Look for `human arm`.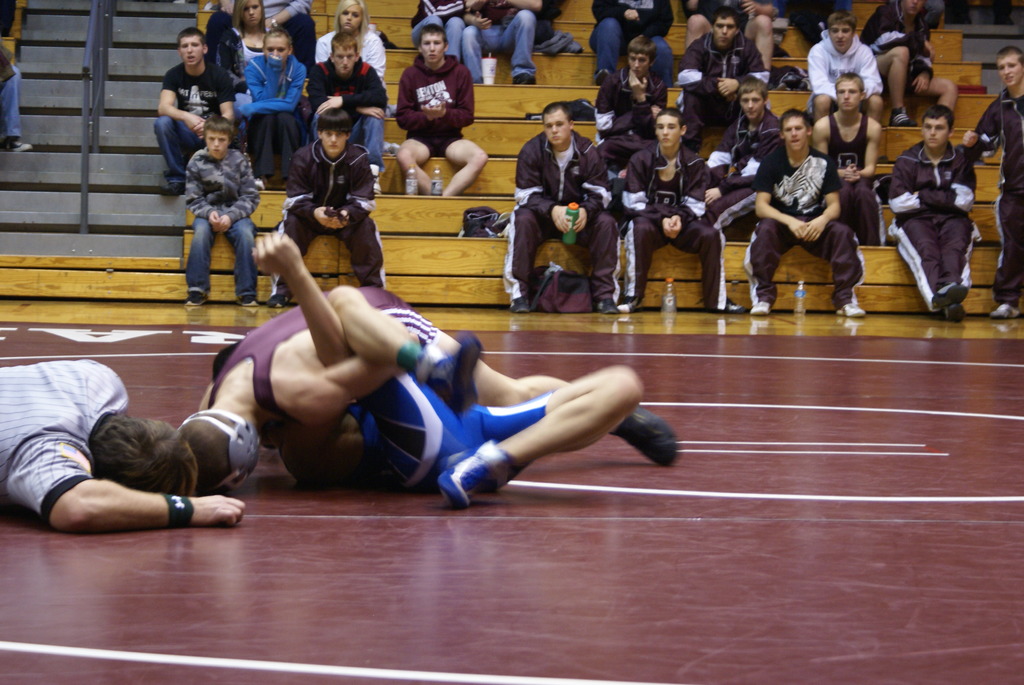
Found: l=921, t=13, r=943, b=80.
